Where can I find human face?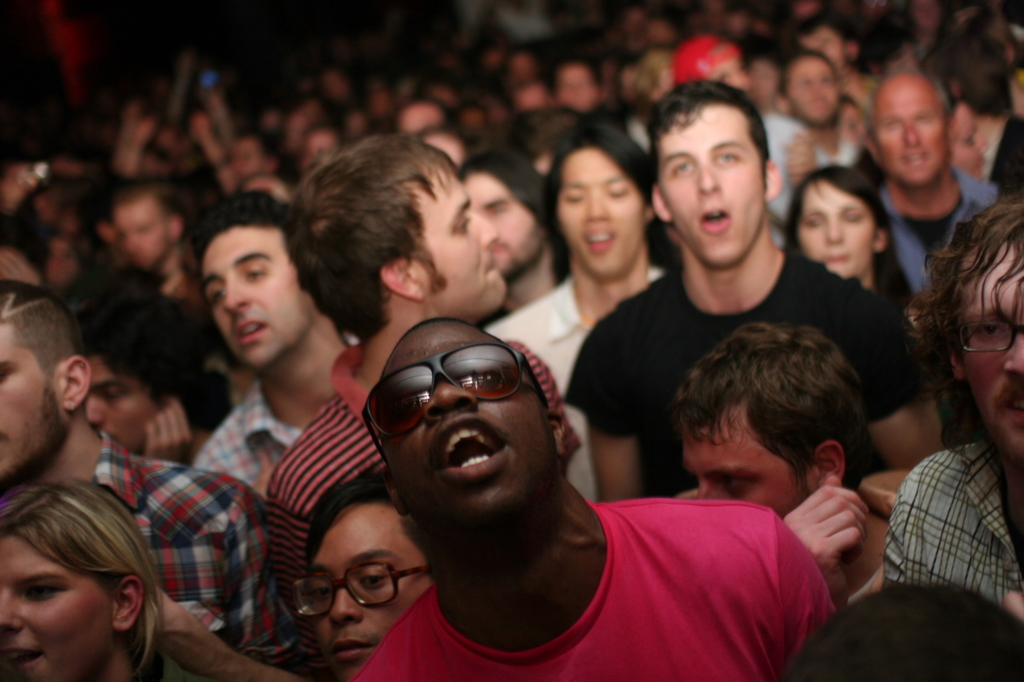
You can find it at (x1=791, y1=58, x2=844, y2=130).
